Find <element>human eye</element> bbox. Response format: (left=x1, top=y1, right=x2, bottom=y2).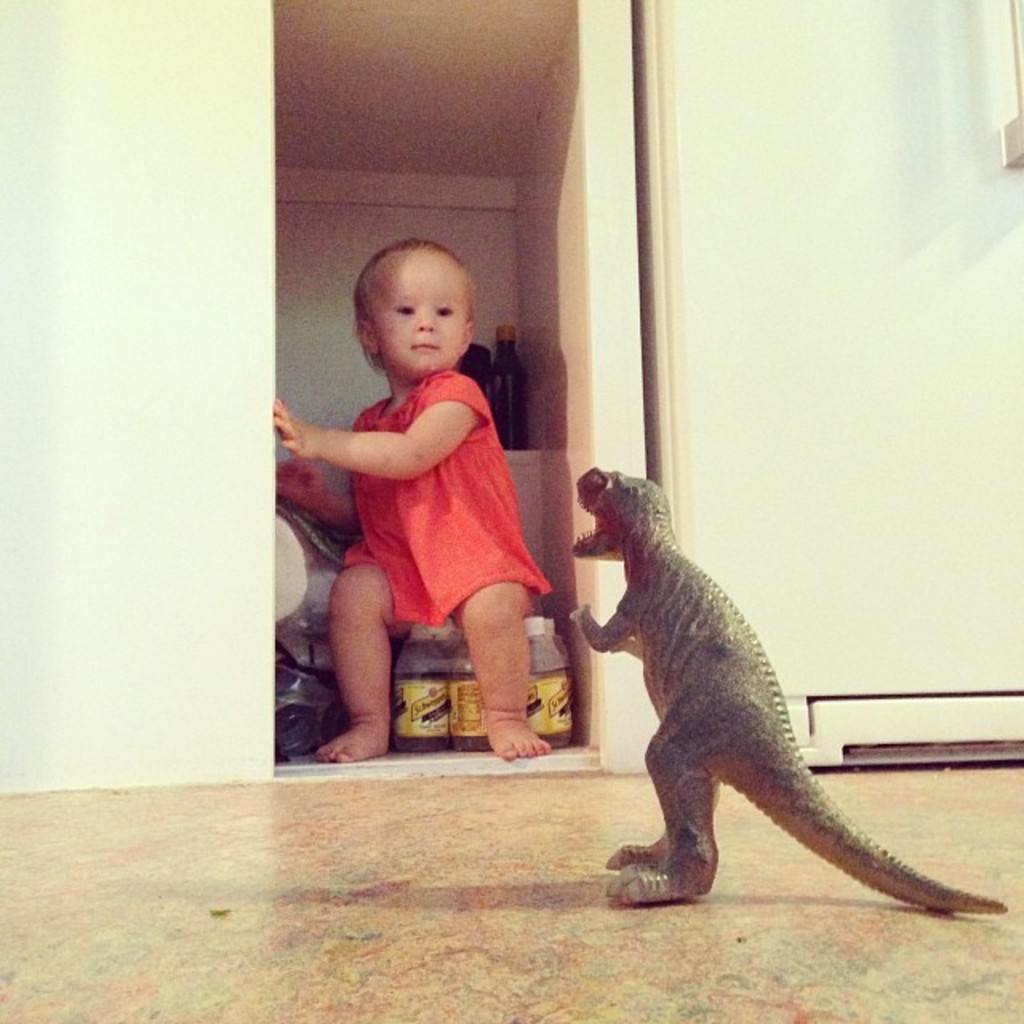
(left=434, top=307, right=451, bottom=314).
